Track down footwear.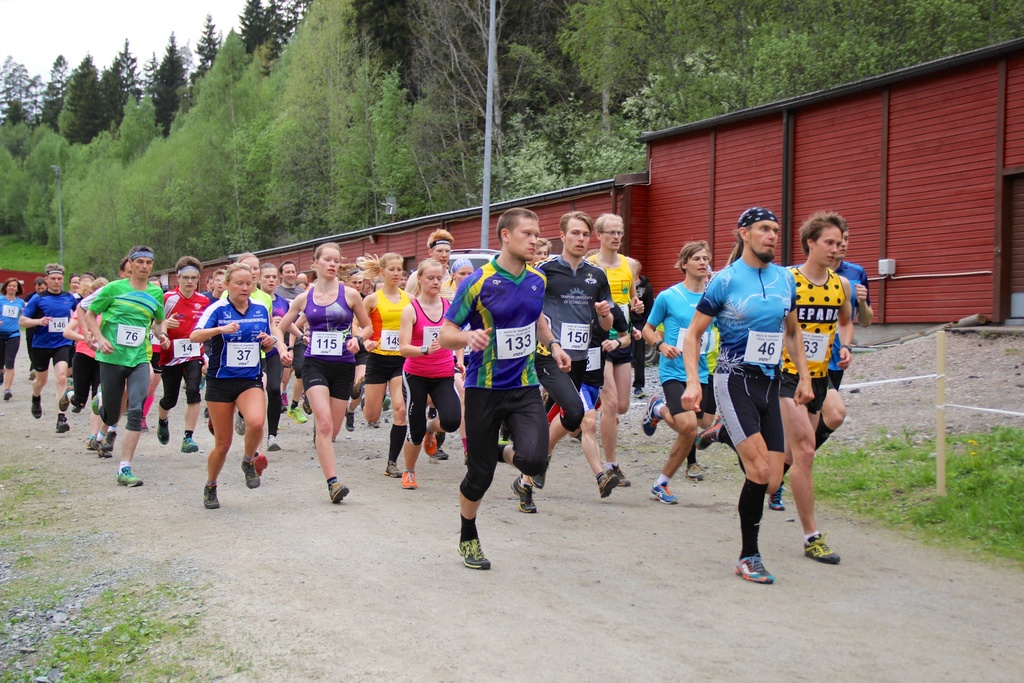
Tracked to [426, 427, 438, 453].
